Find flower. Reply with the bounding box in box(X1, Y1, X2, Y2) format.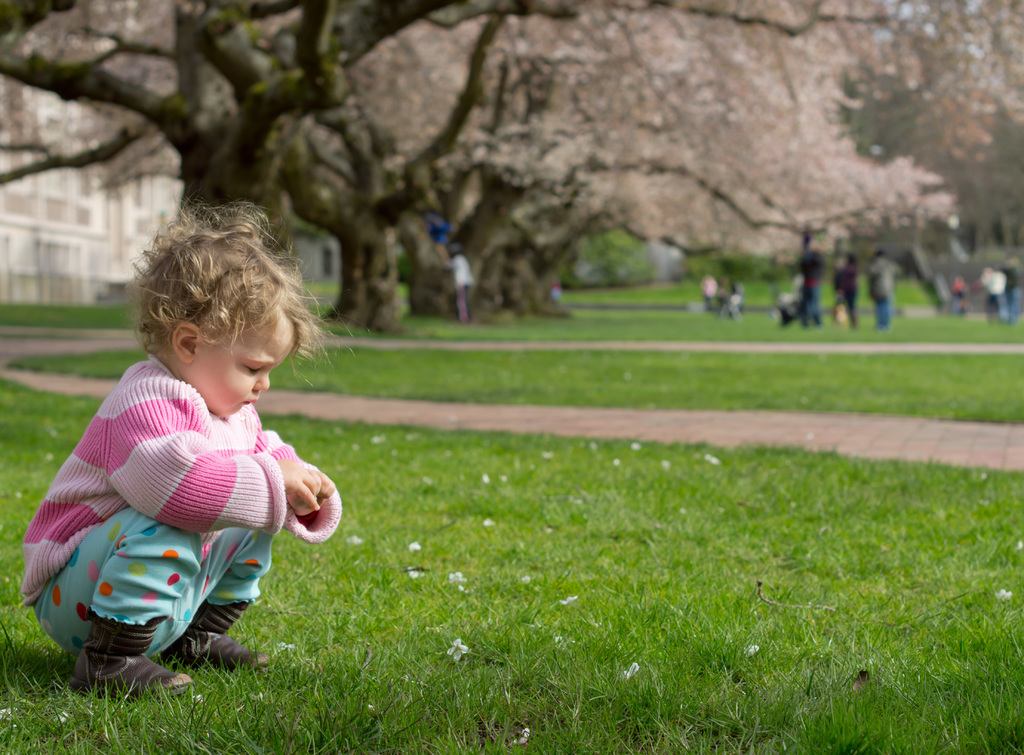
box(447, 637, 470, 661).
